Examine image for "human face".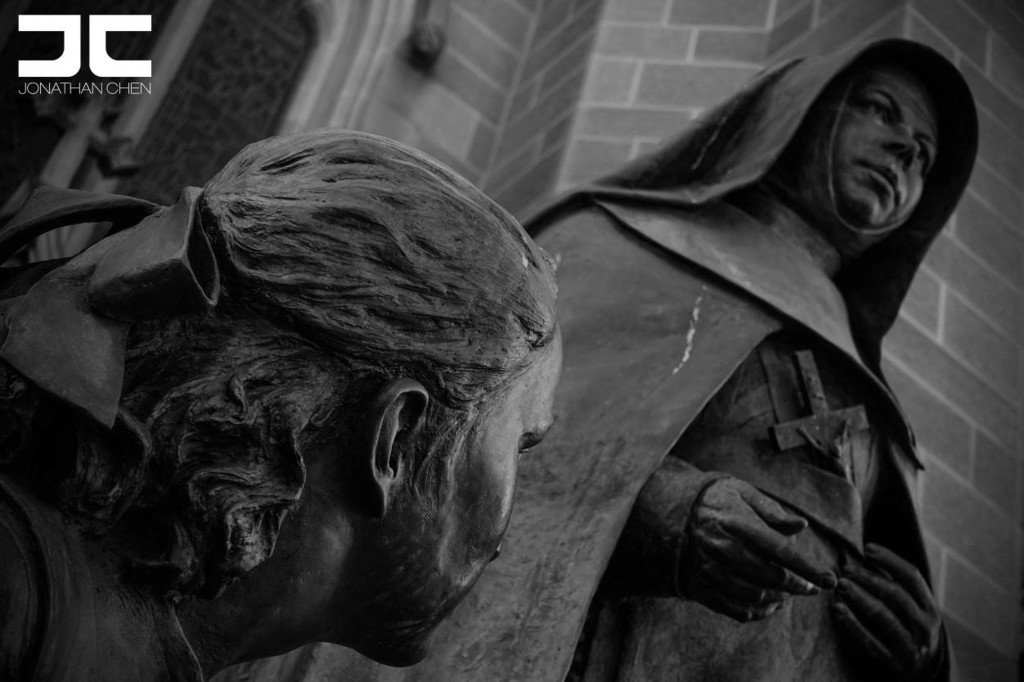
Examination result: (left=792, top=71, right=942, bottom=239).
